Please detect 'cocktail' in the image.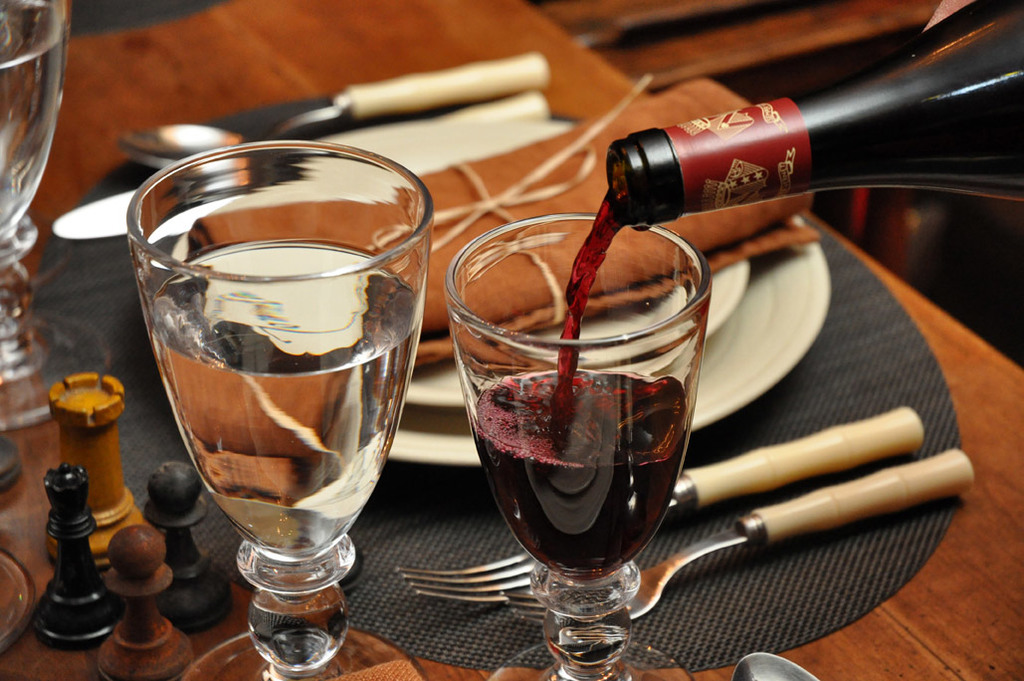
(left=455, top=201, right=720, bottom=639).
